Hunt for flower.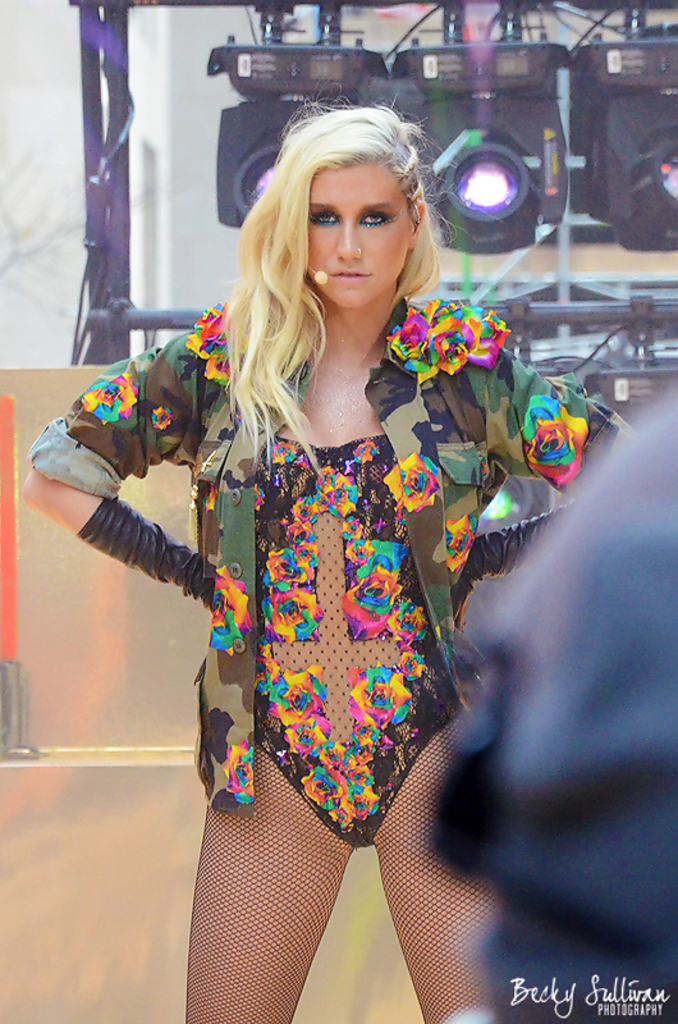
Hunted down at x1=150, y1=404, x2=171, y2=431.
